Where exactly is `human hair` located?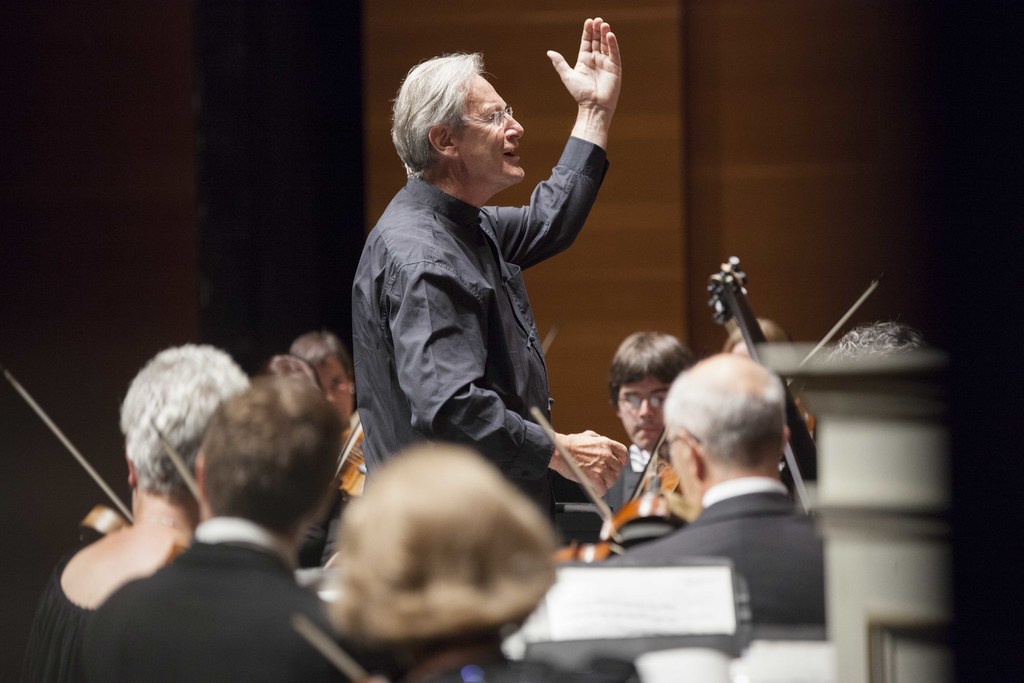
Its bounding box is (x1=671, y1=356, x2=797, y2=500).
